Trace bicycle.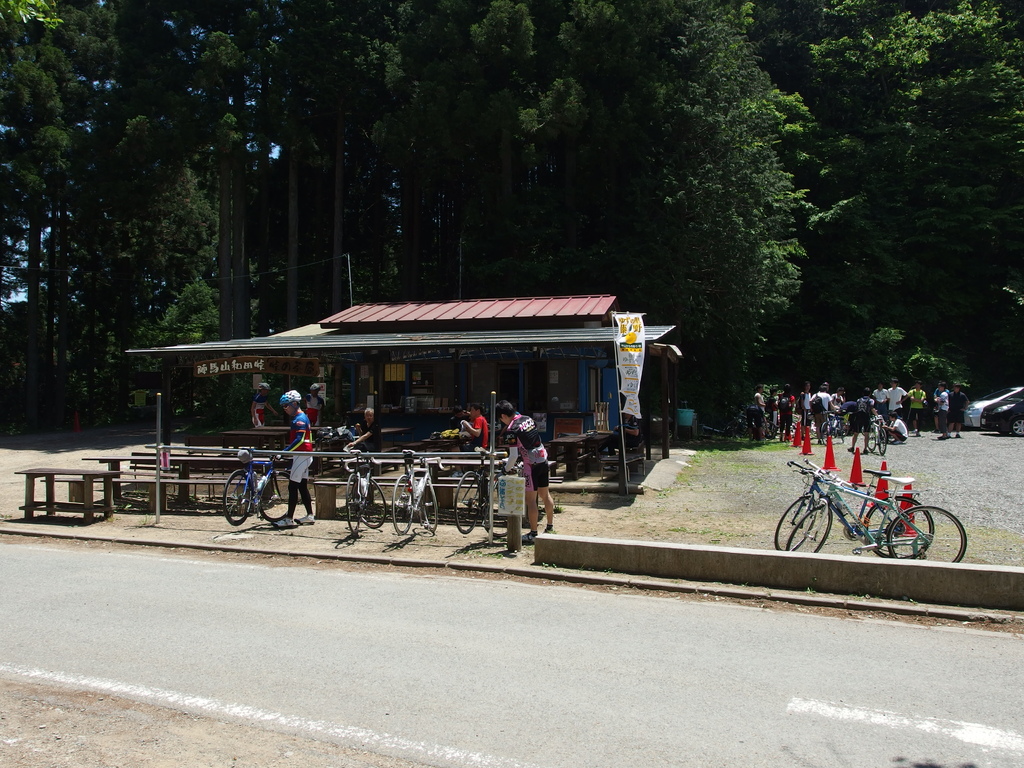
Traced to Rect(785, 458, 966, 563).
